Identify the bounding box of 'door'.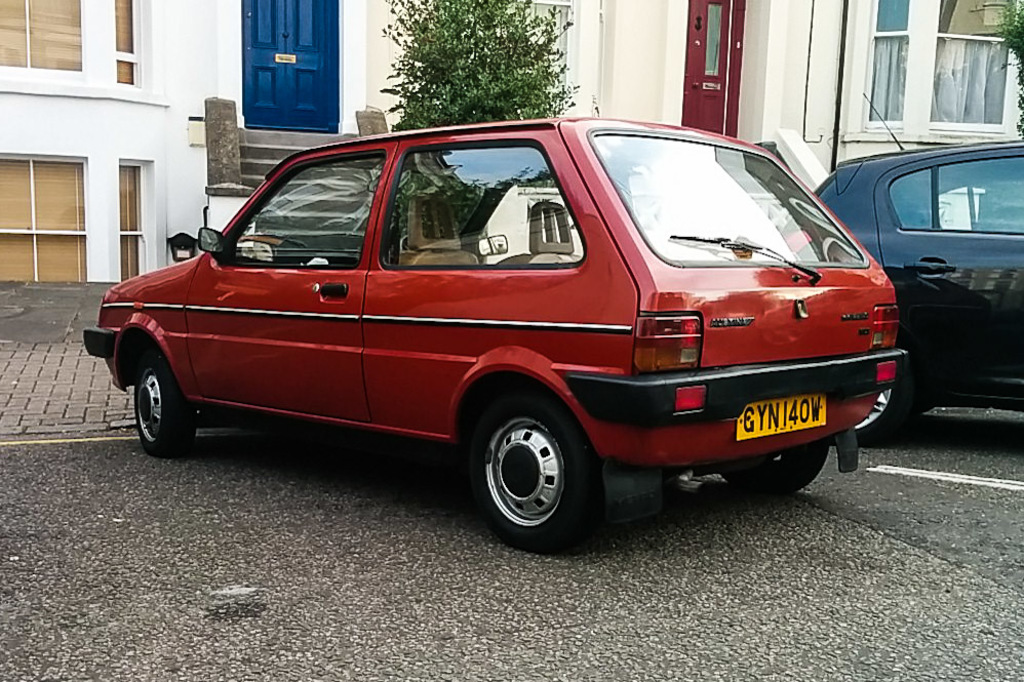
176:139:399:422.
